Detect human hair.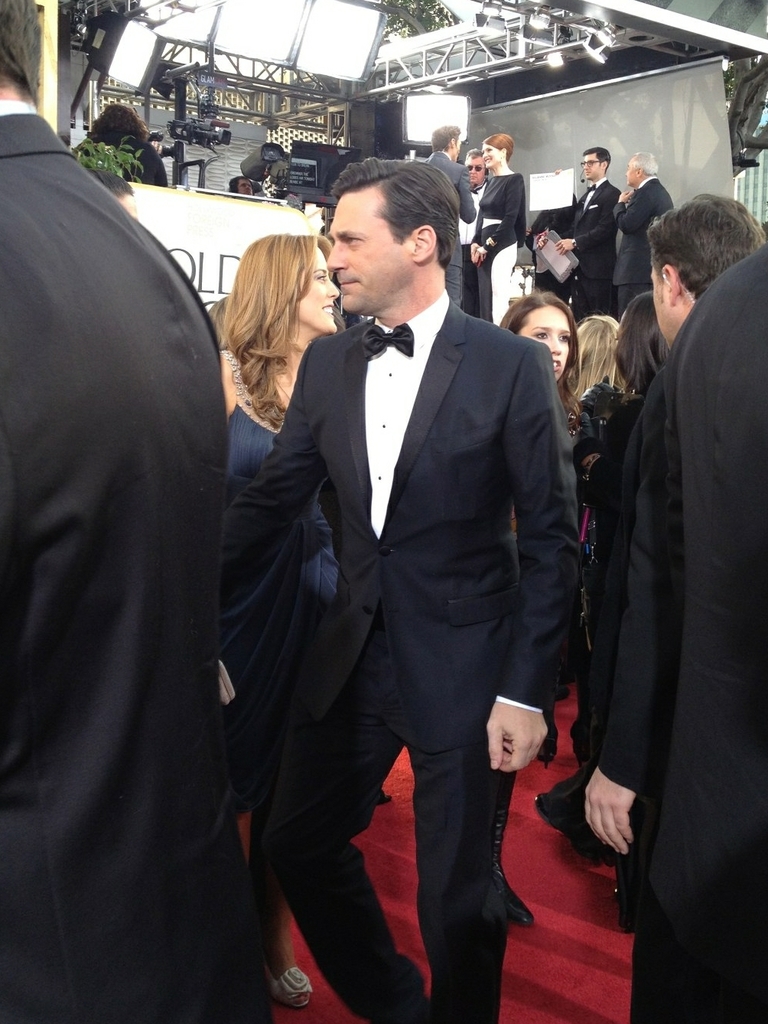
Detected at (x1=0, y1=0, x2=44, y2=106).
